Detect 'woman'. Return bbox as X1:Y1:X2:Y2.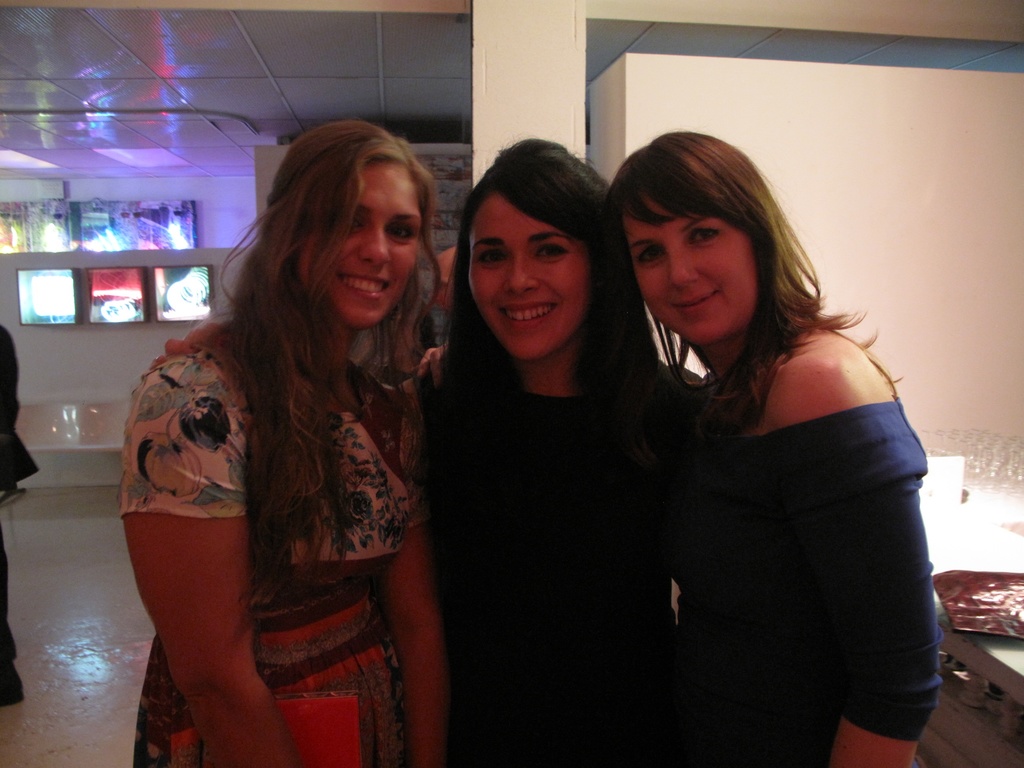
414:138:707:767.
